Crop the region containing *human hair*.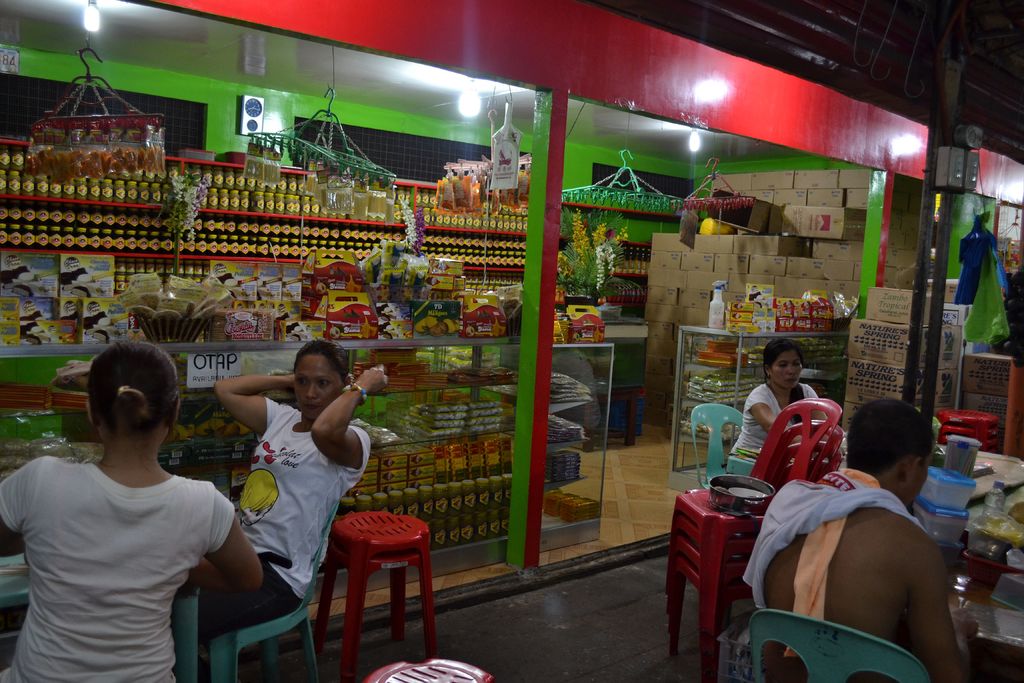
Crop region: locate(761, 340, 805, 378).
